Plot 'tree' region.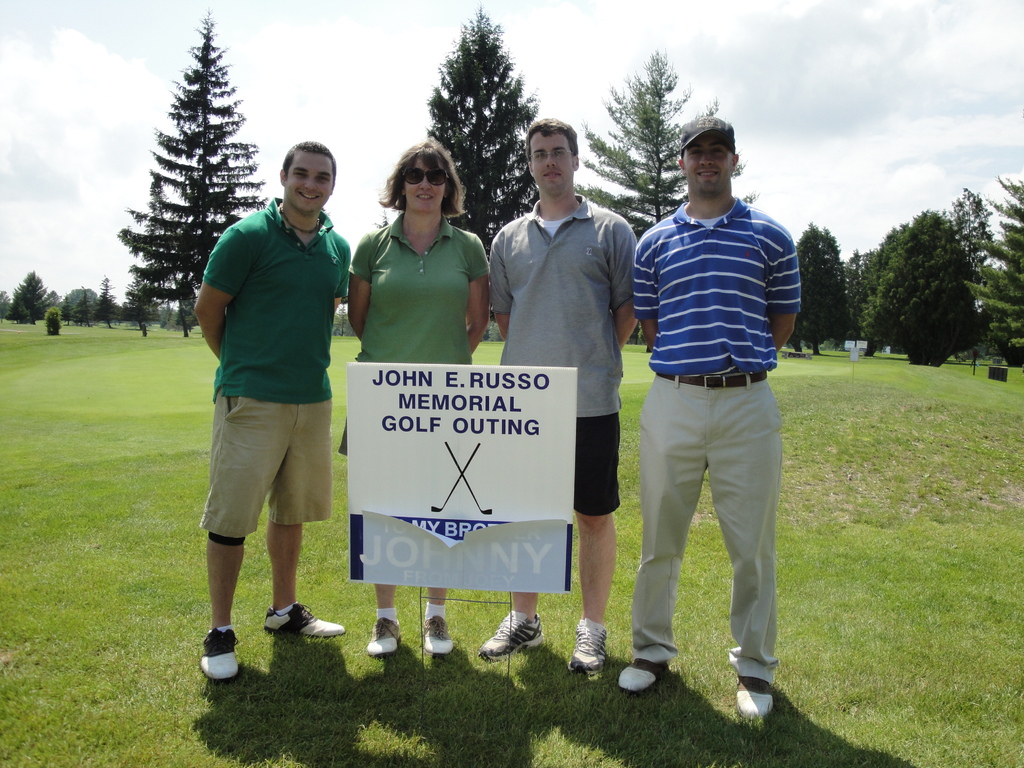
Plotted at select_region(857, 168, 1023, 376).
